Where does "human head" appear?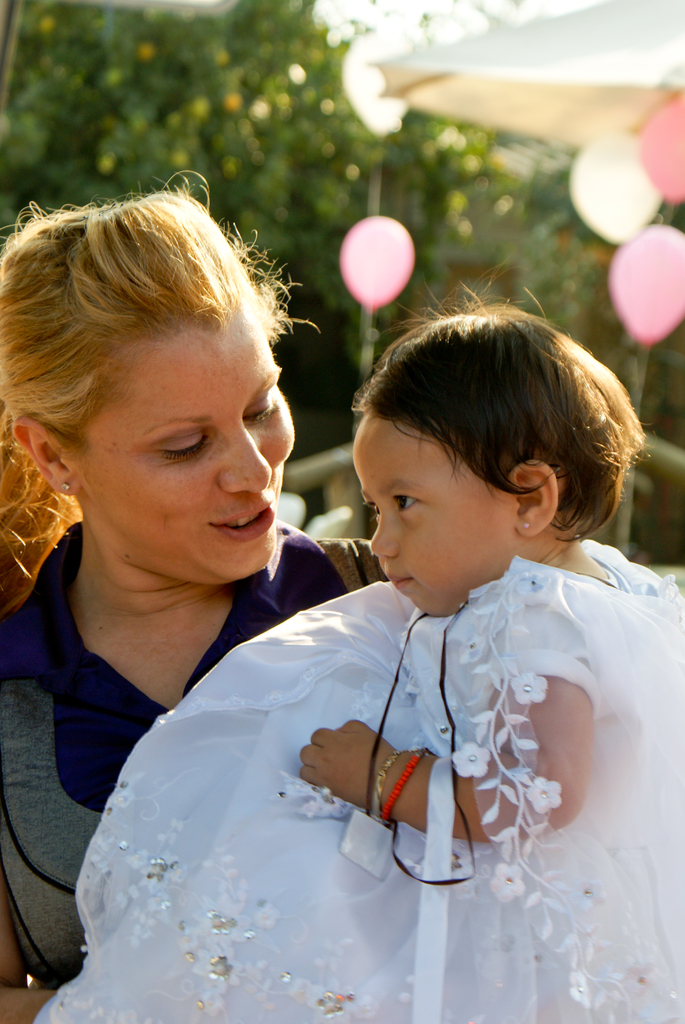
Appears at (x1=0, y1=189, x2=294, y2=597).
